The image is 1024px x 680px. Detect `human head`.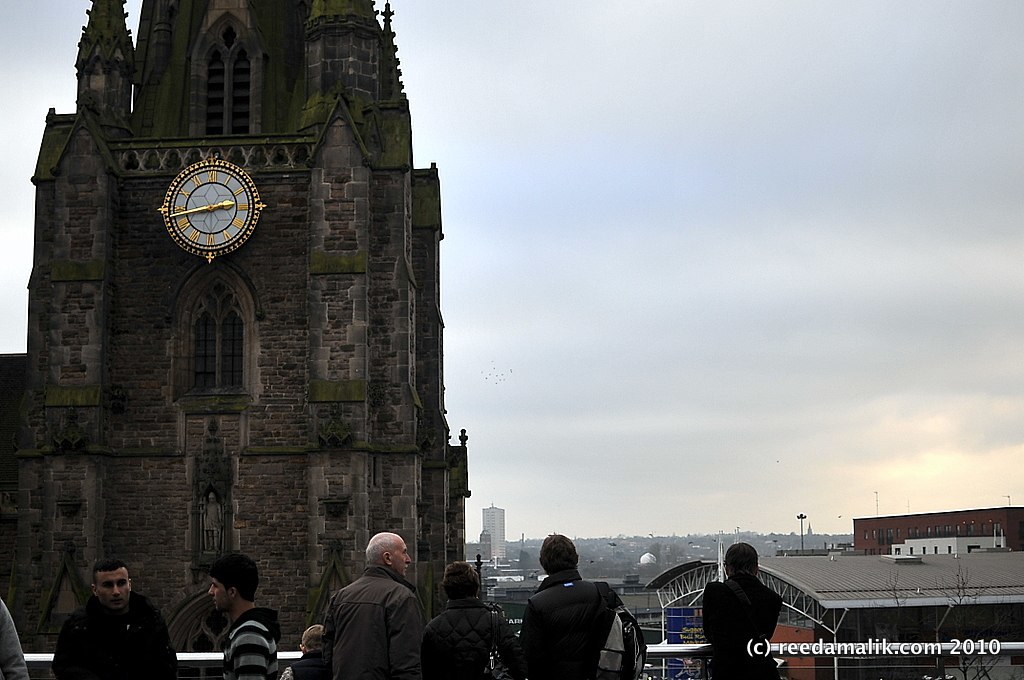
Detection: {"x1": 297, "y1": 621, "x2": 324, "y2": 655}.
